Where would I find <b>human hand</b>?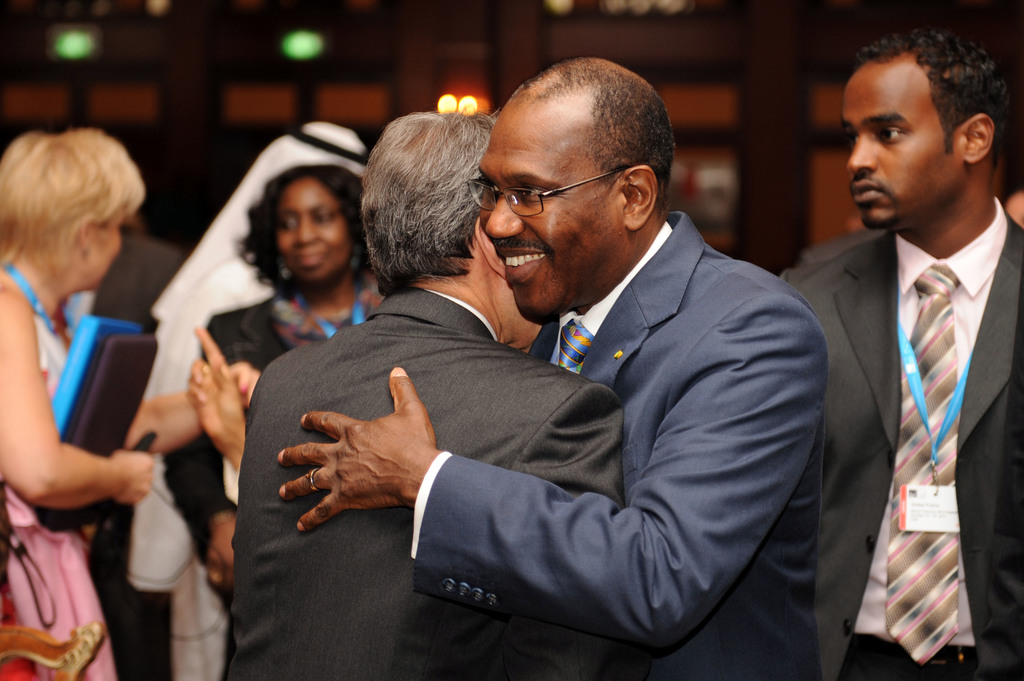
At region(110, 448, 157, 506).
